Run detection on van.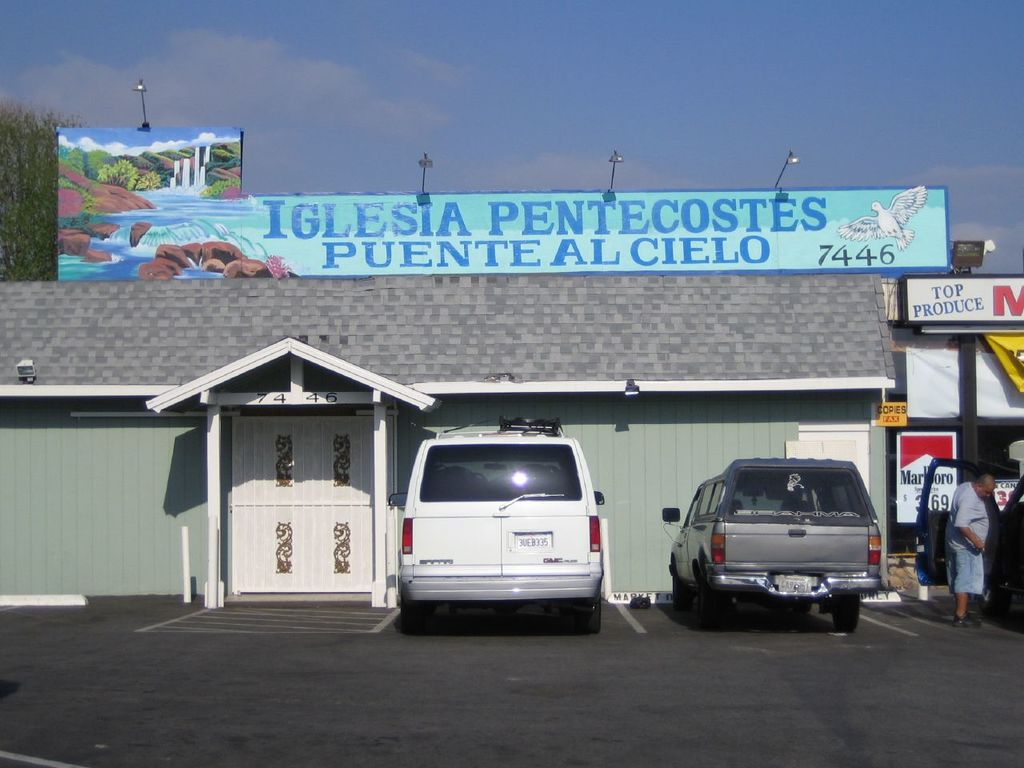
Result: [658,454,883,627].
